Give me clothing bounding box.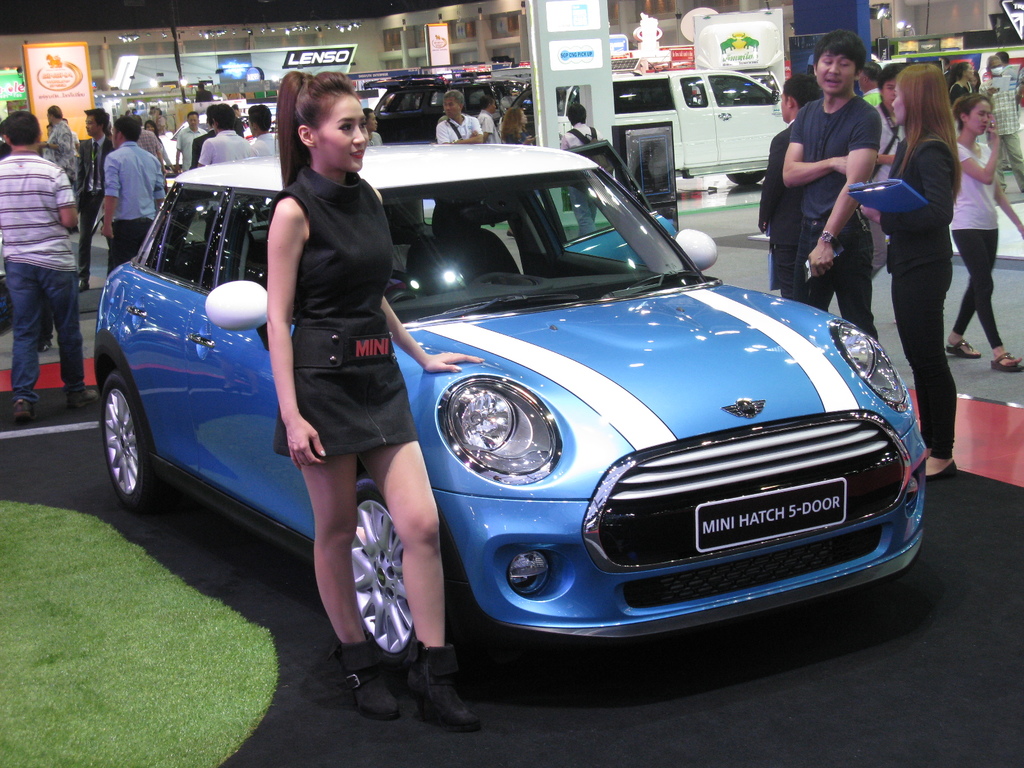
bbox=[266, 165, 419, 455].
